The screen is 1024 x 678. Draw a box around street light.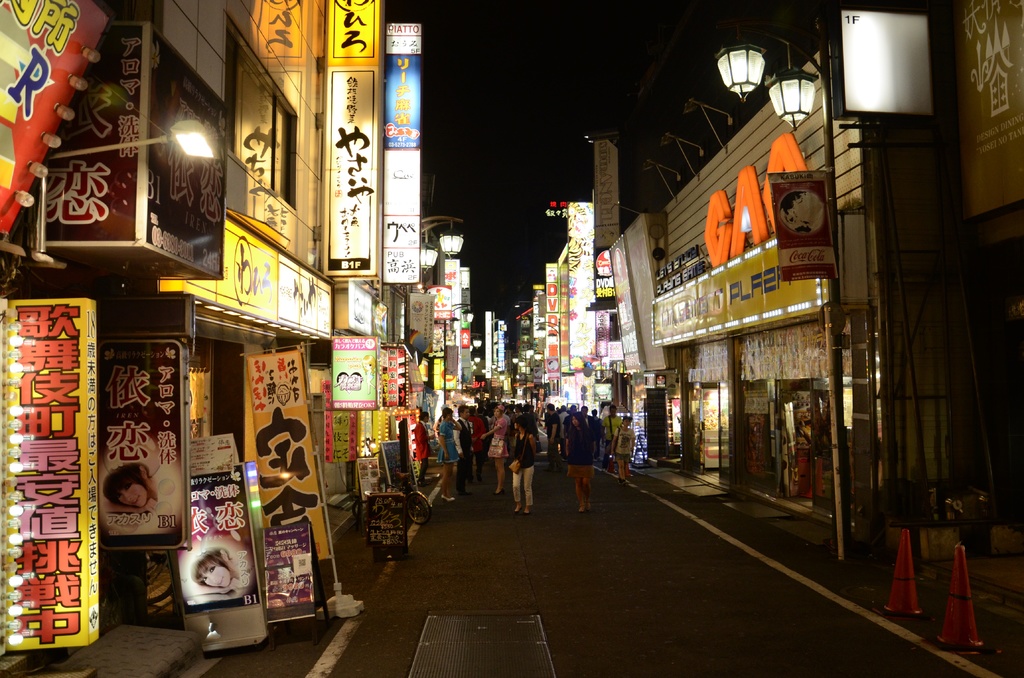
Rect(434, 302, 471, 405).
